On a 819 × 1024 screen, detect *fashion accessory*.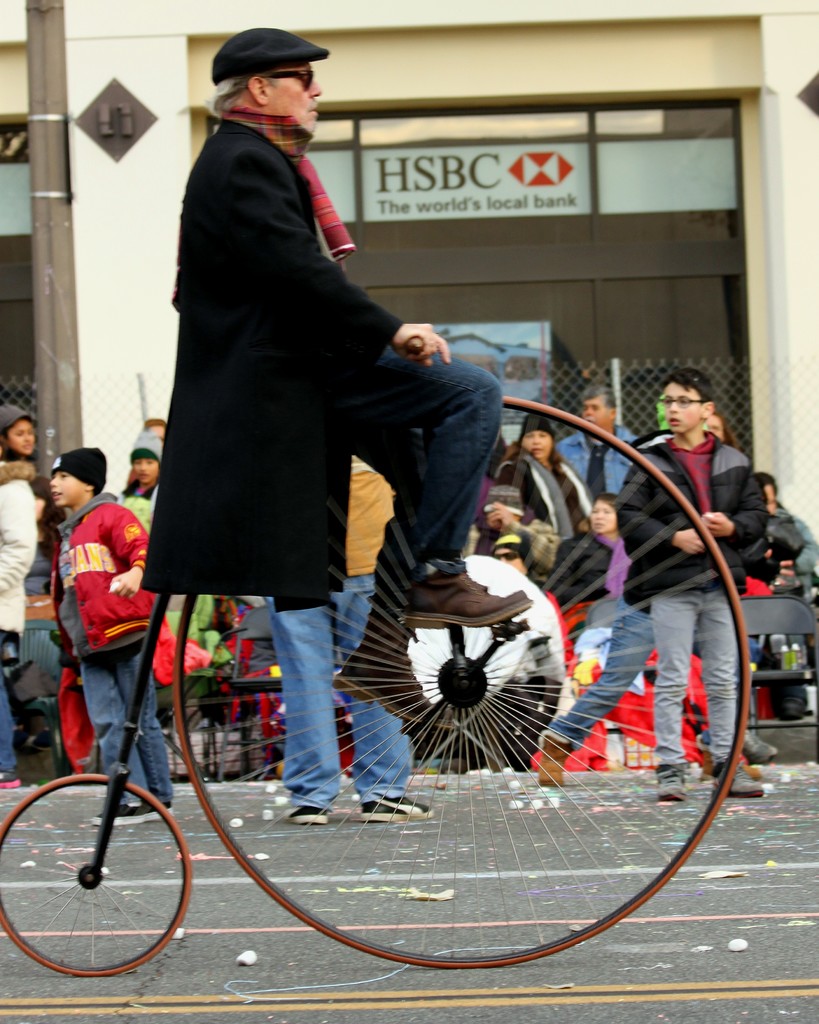
(130, 430, 163, 467).
